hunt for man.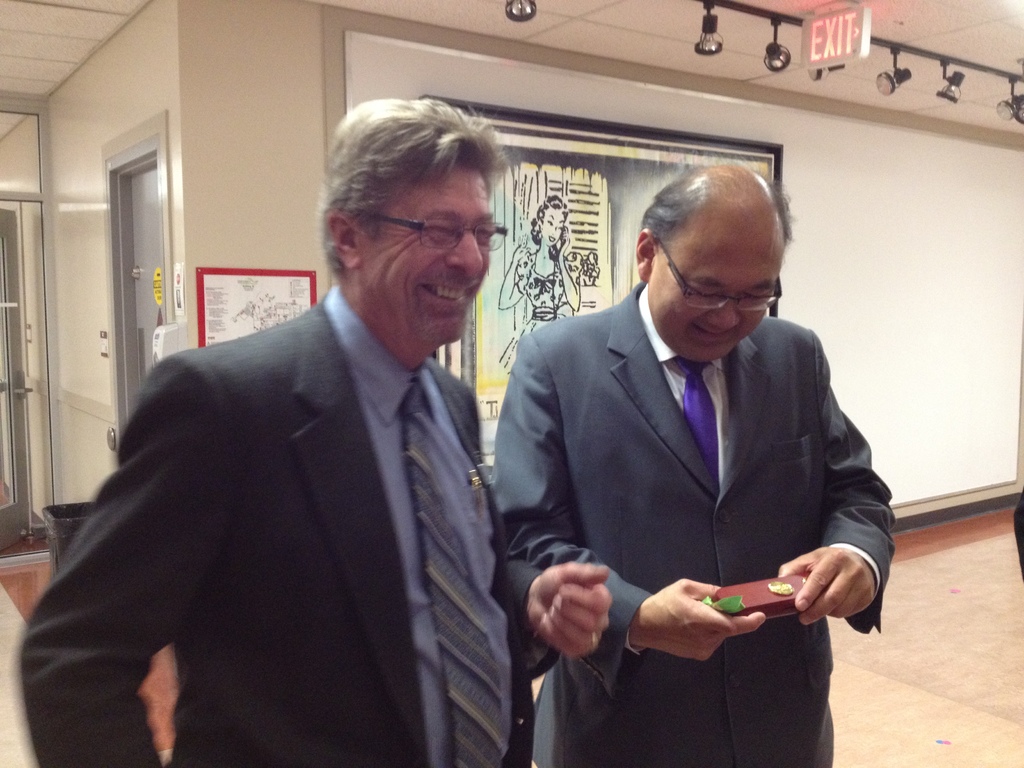
Hunted down at <region>12, 98, 609, 767</region>.
